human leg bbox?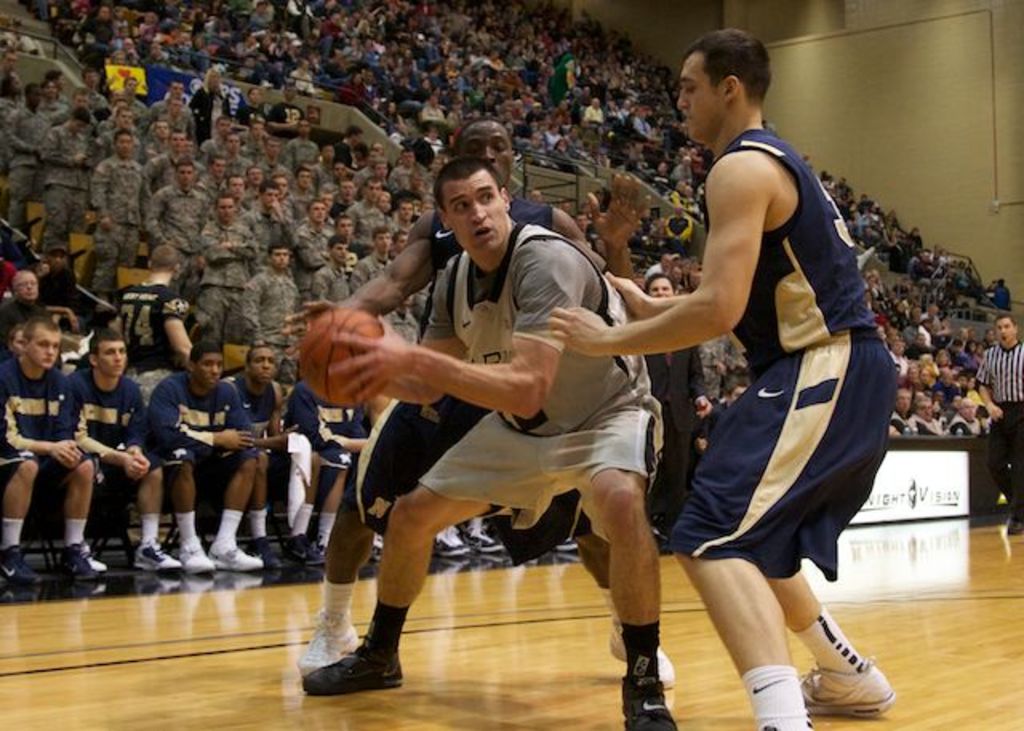
114 224 139 267
